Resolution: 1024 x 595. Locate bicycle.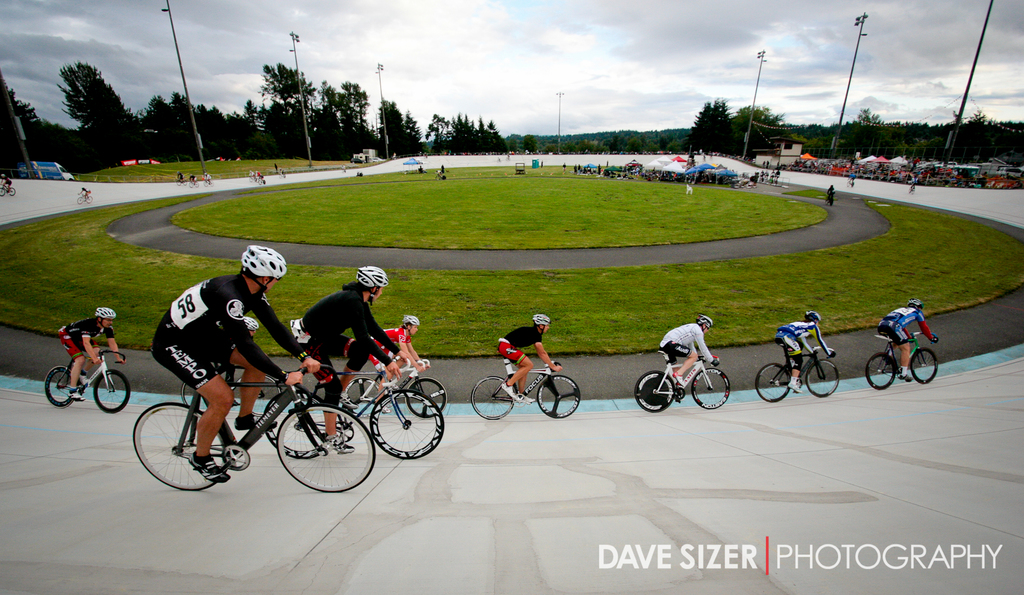
[x1=253, y1=175, x2=269, y2=185].
